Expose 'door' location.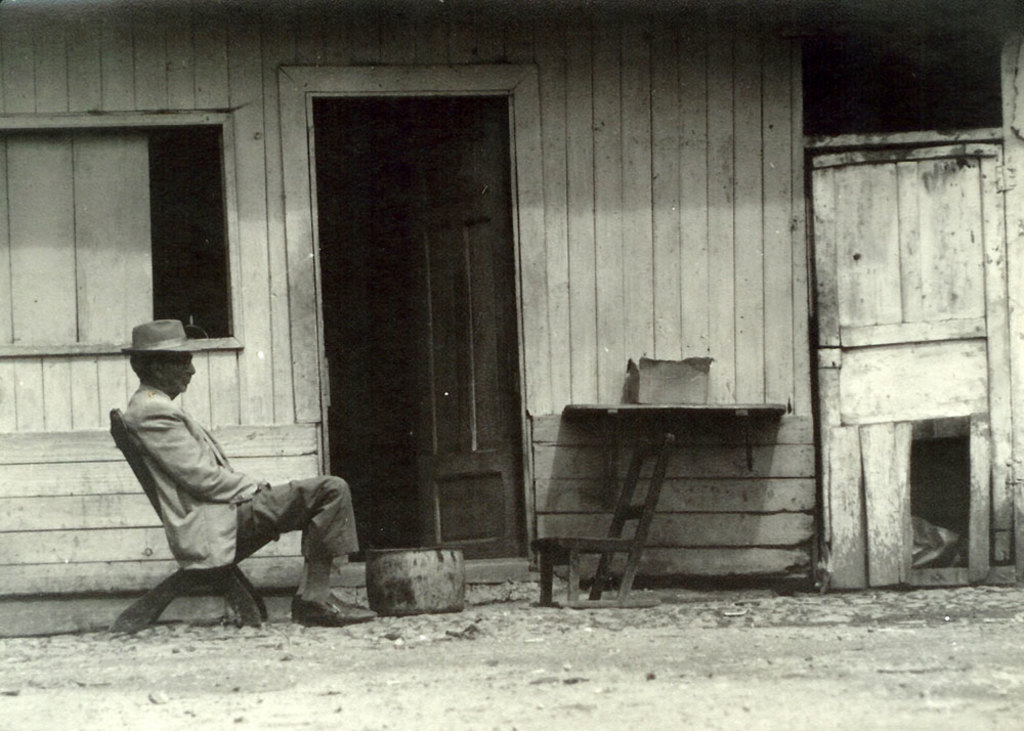
Exposed at 282,94,536,601.
